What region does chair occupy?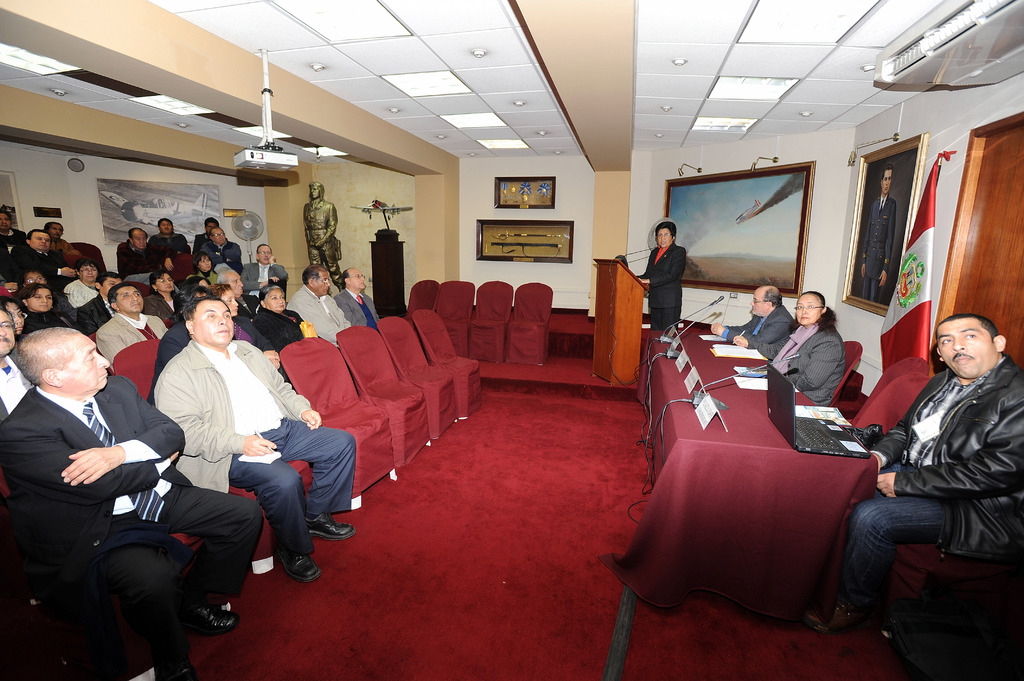
{"left": 503, "top": 282, "right": 553, "bottom": 367}.
